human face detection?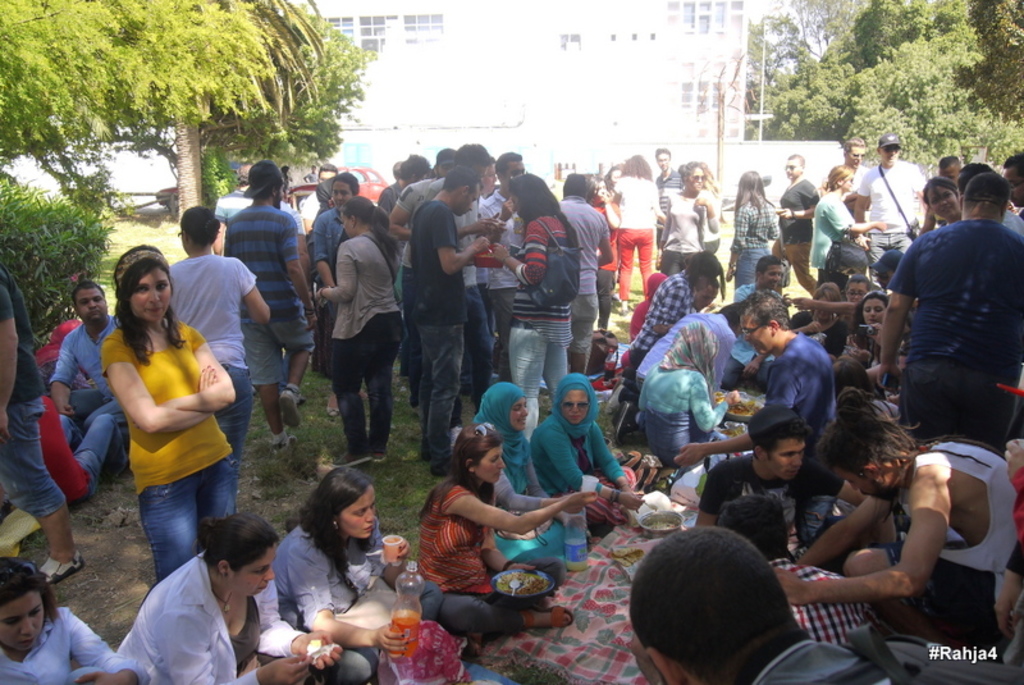
crop(0, 594, 40, 648)
